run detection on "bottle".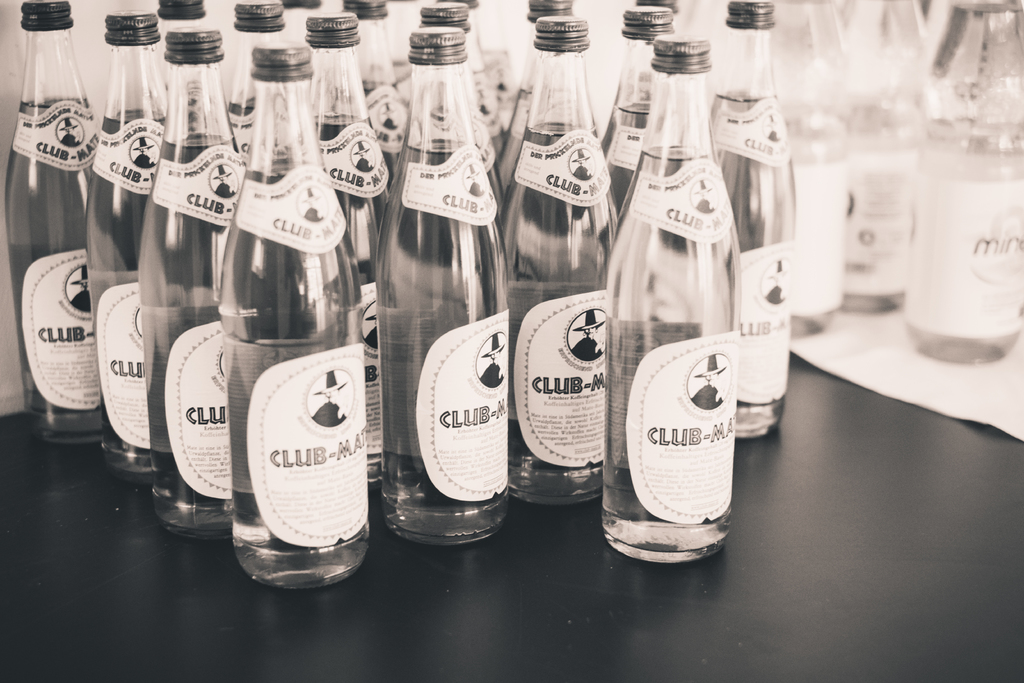
Result: bbox(769, 0, 847, 338).
